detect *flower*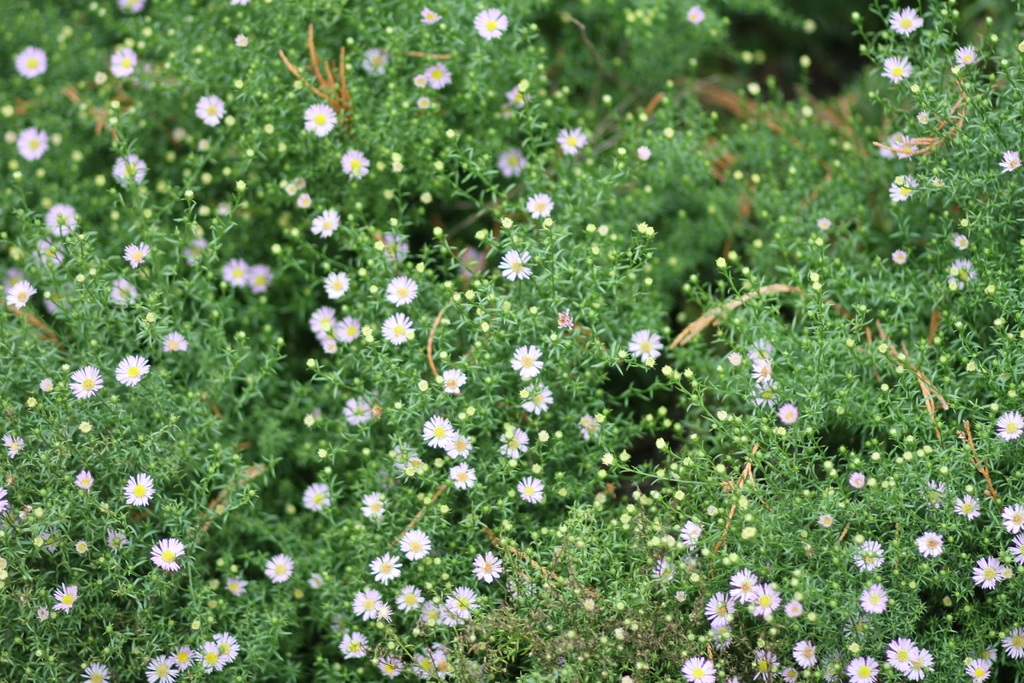
region(6, 278, 40, 311)
